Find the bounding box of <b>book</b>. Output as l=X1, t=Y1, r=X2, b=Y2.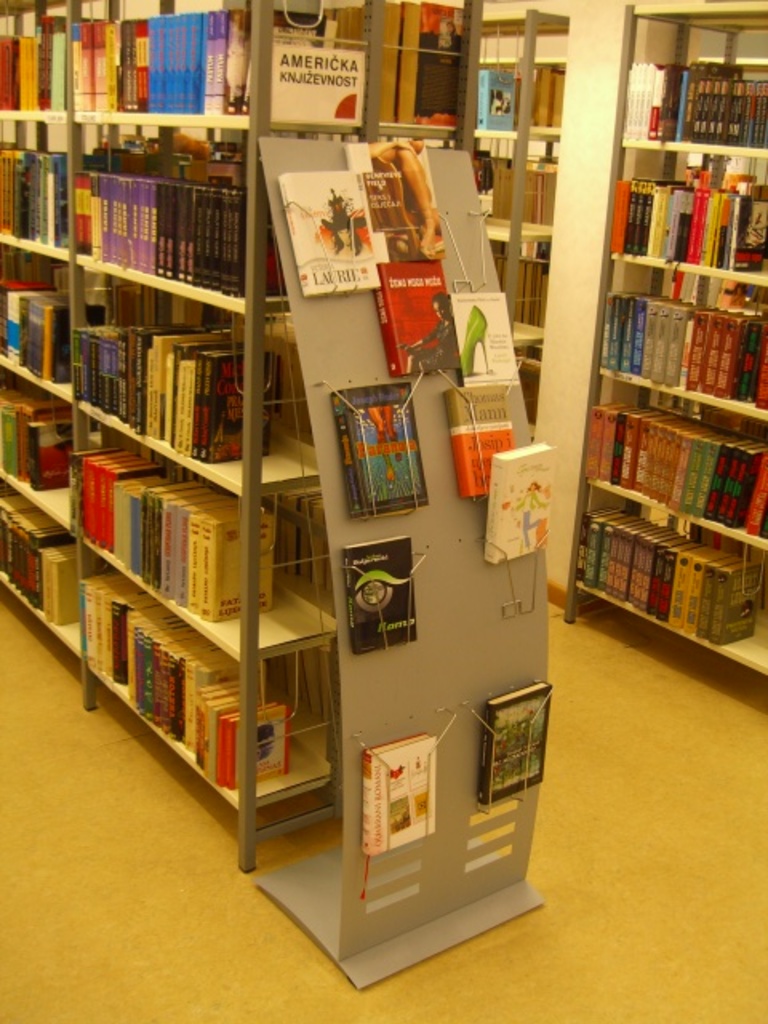
l=442, t=384, r=512, b=506.
